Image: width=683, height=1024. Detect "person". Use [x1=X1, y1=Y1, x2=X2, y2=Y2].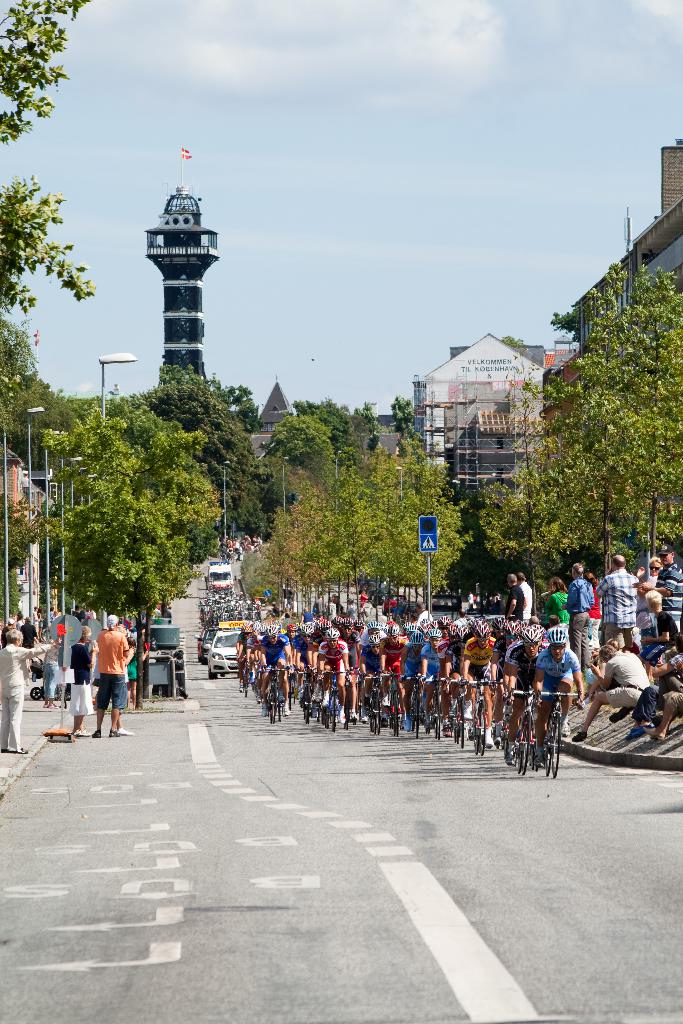
[x1=610, y1=636, x2=646, y2=703].
